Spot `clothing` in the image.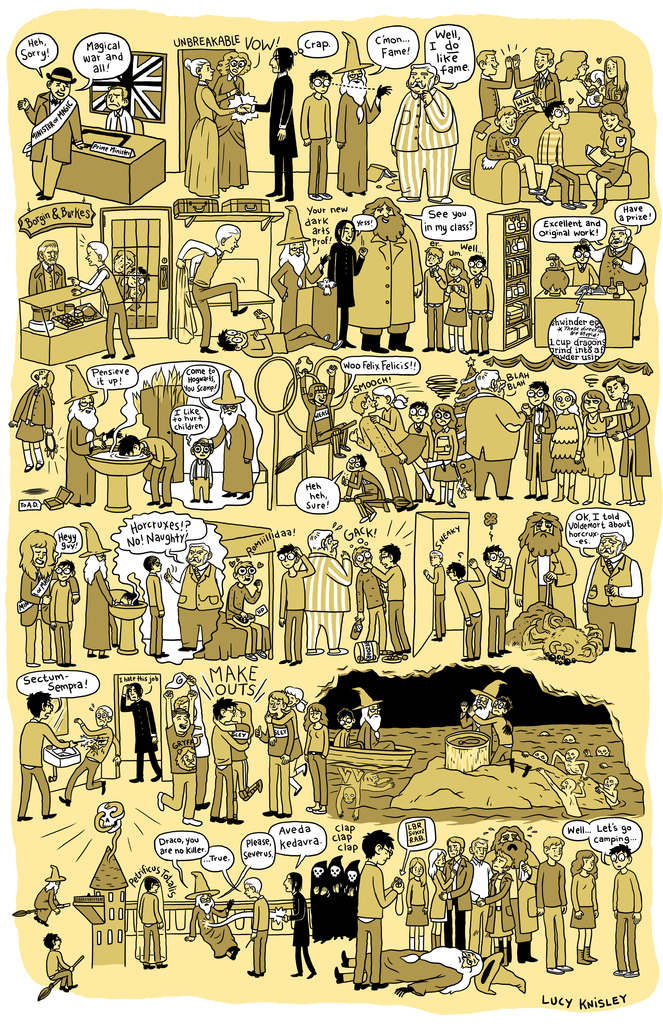
`clothing` found at region(15, 385, 51, 443).
